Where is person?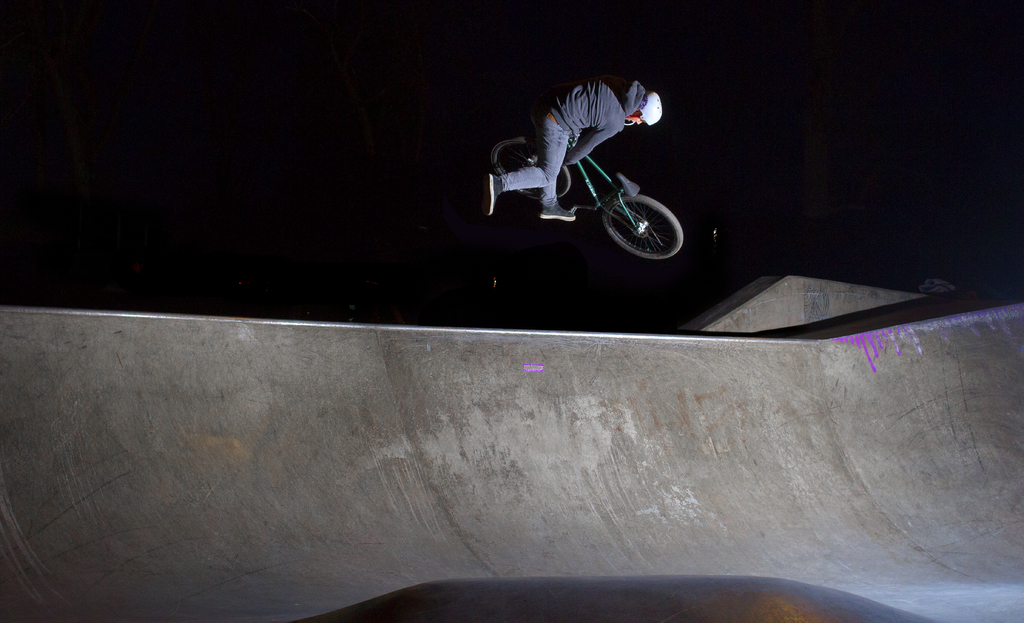
<bbox>473, 56, 689, 277</bbox>.
